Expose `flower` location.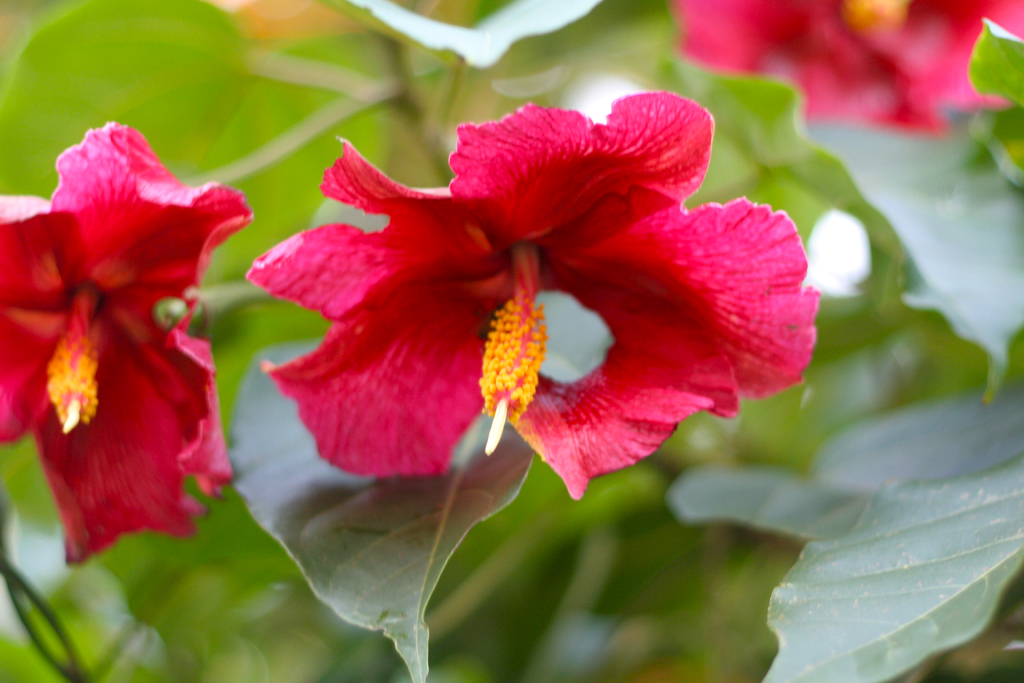
Exposed at (0,117,255,565).
